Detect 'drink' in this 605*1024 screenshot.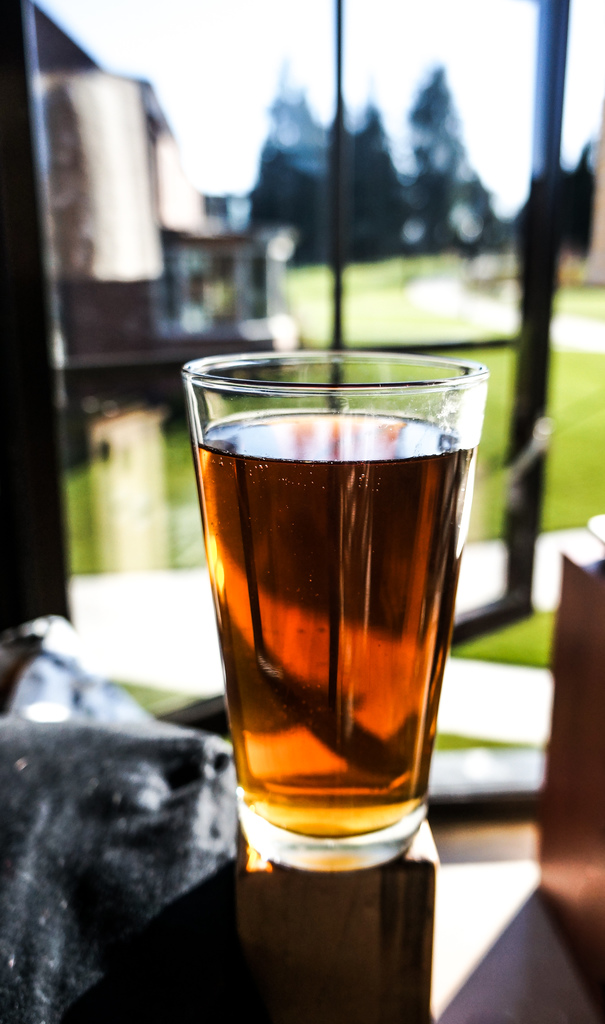
Detection: pyautogui.locateOnScreen(195, 380, 481, 899).
